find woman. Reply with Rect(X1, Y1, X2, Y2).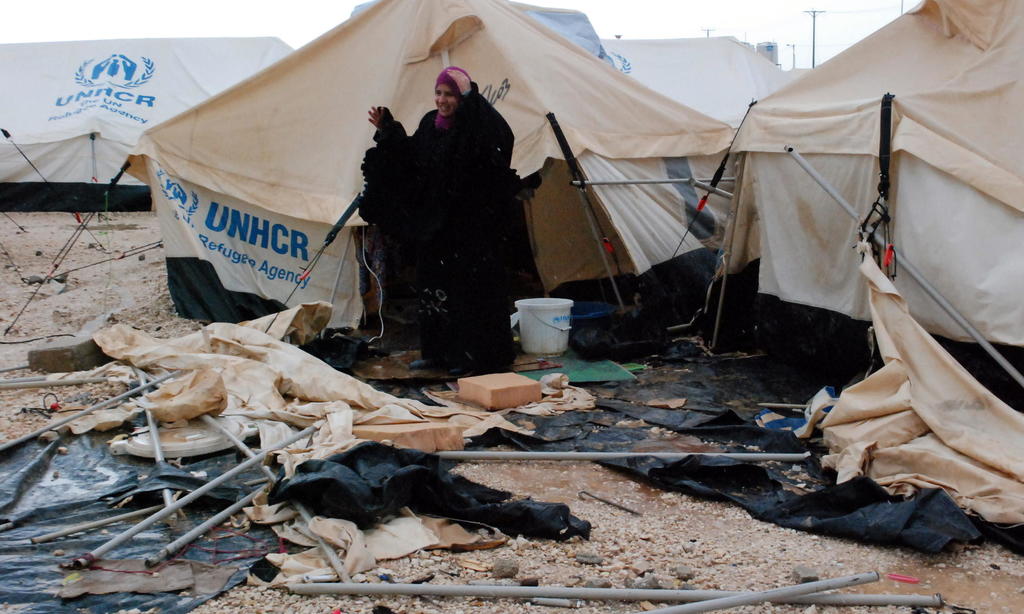
Rect(353, 61, 516, 376).
